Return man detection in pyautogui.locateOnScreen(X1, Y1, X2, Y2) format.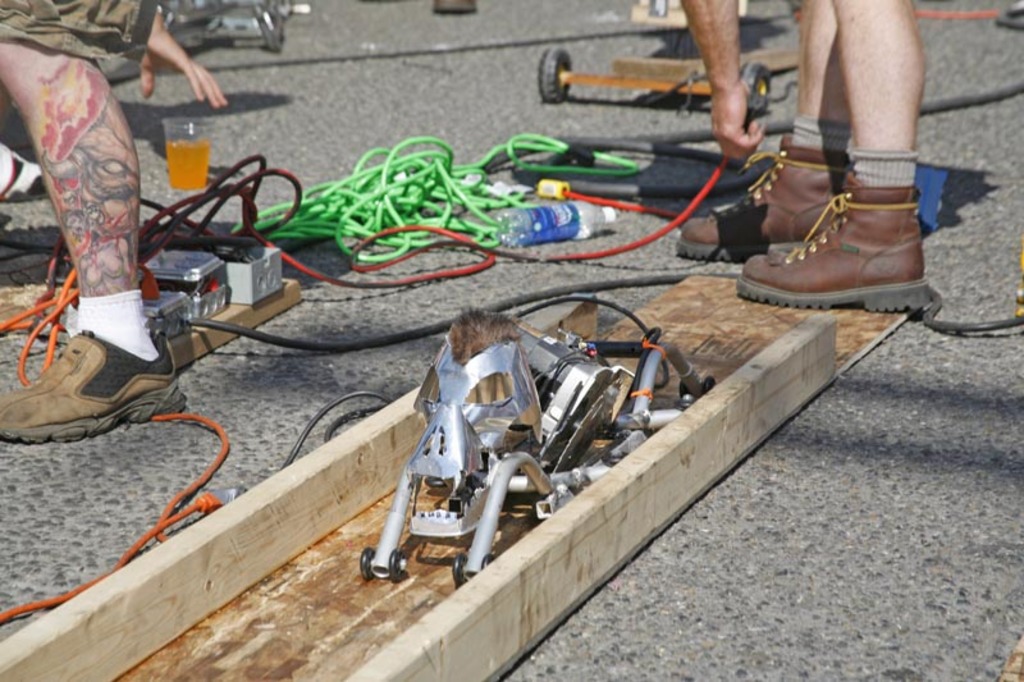
pyautogui.locateOnScreen(669, 0, 933, 324).
